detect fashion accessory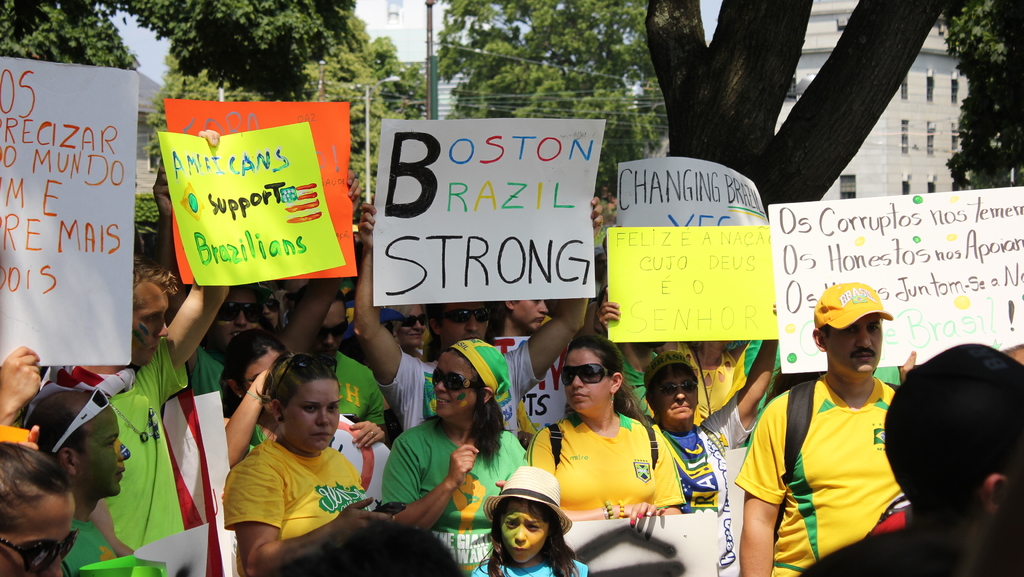
<region>484, 468, 574, 537</region>
